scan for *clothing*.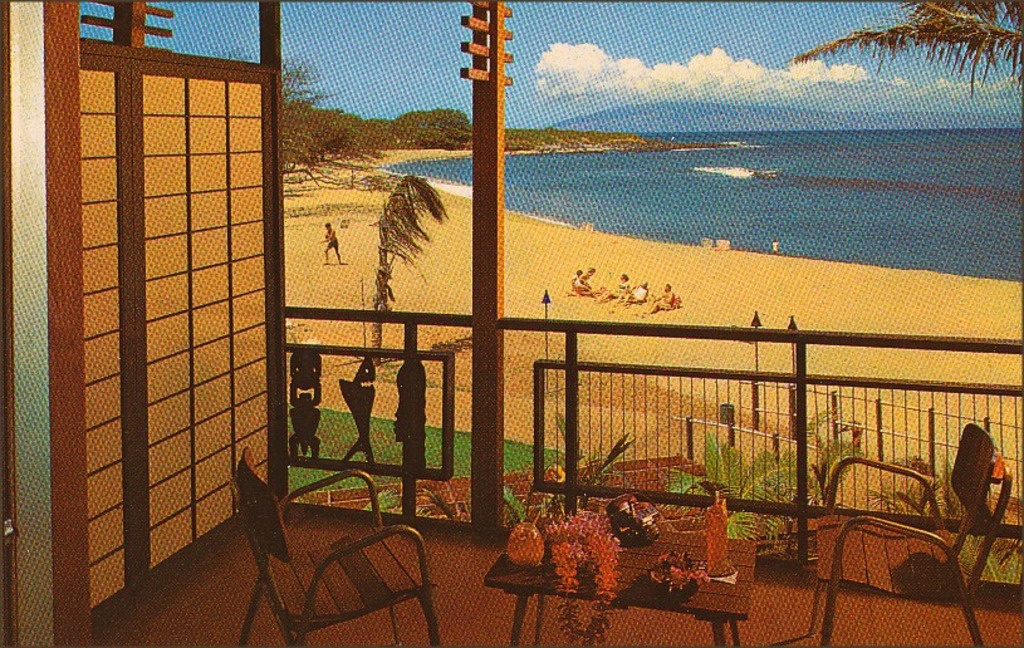
Scan result: crop(327, 236, 338, 250).
